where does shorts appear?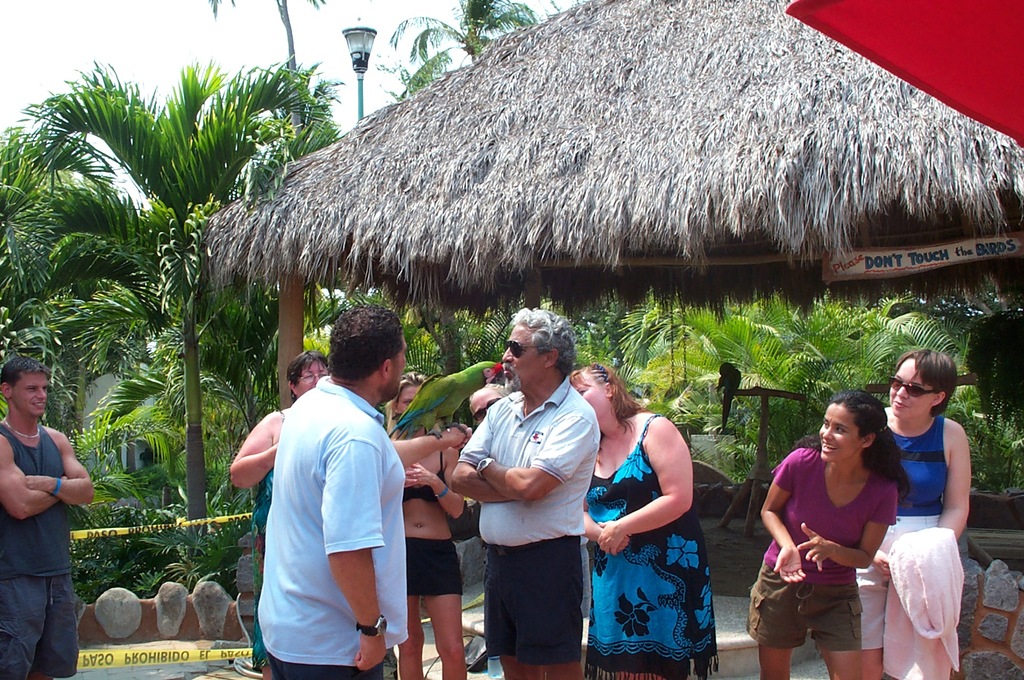
Appears at pyautogui.locateOnScreen(476, 535, 584, 664).
